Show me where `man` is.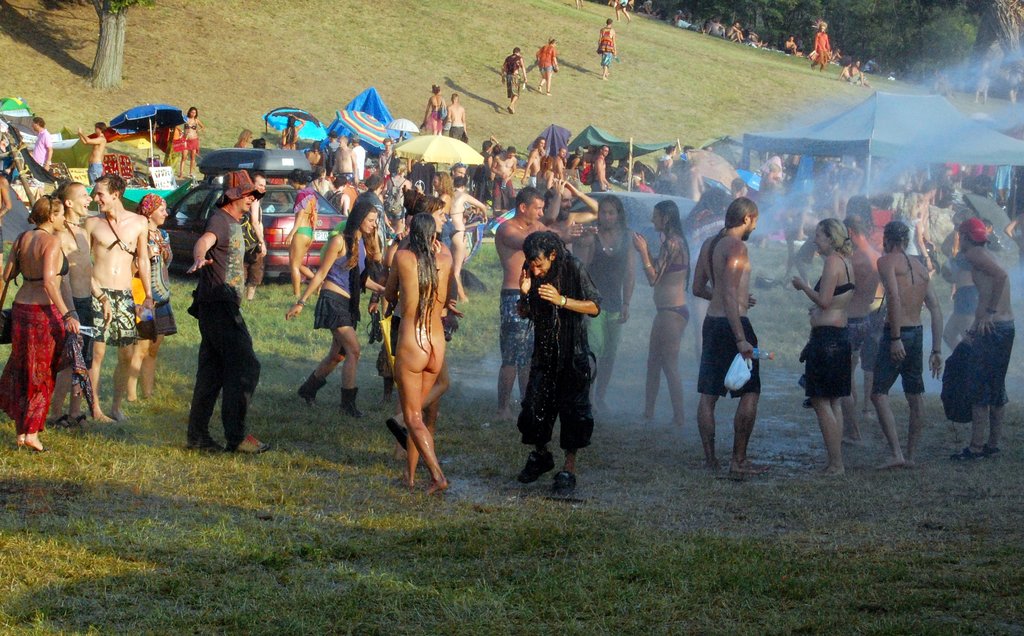
`man` is at {"x1": 550, "y1": 168, "x2": 593, "y2": 259}.
